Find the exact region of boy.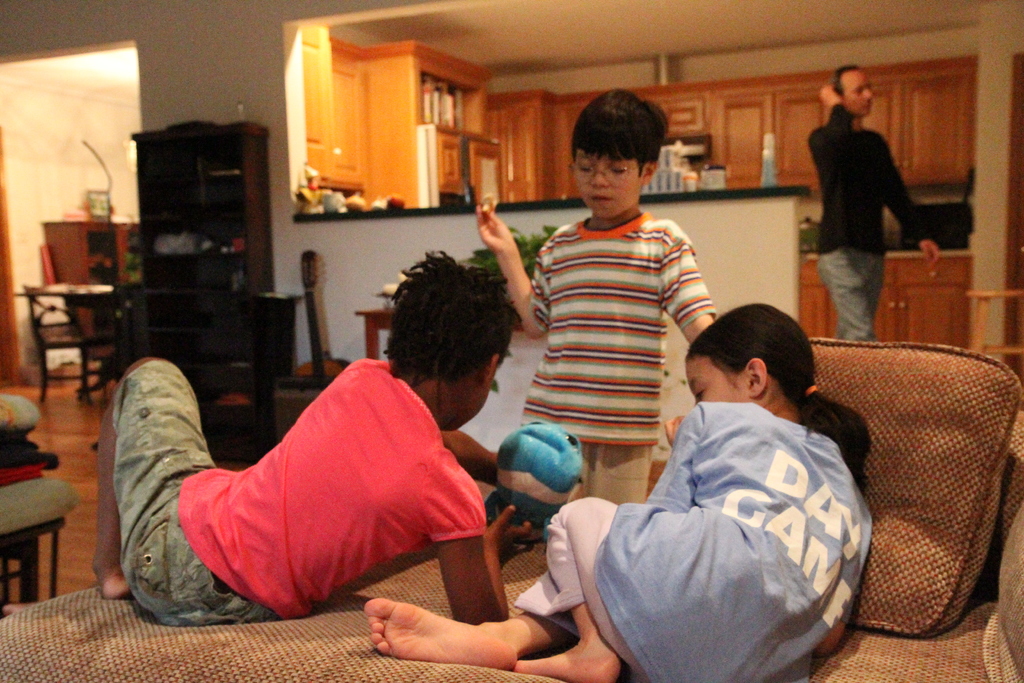
Exact region: [470,86,737,516].
